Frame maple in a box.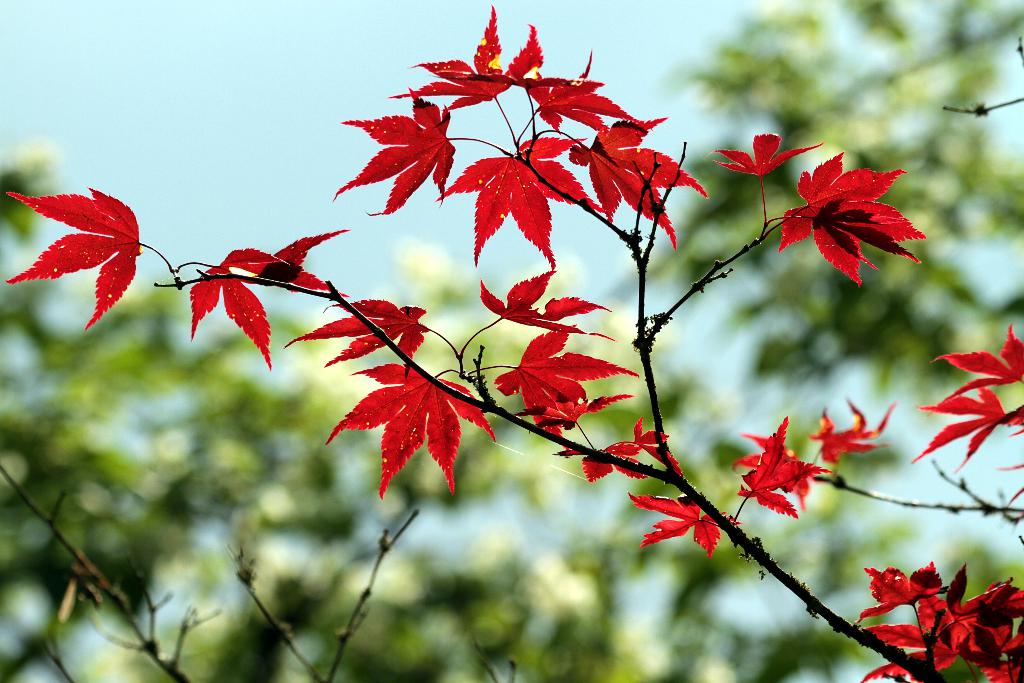
[x1=712, y1=131, x2=819, y2=227].
